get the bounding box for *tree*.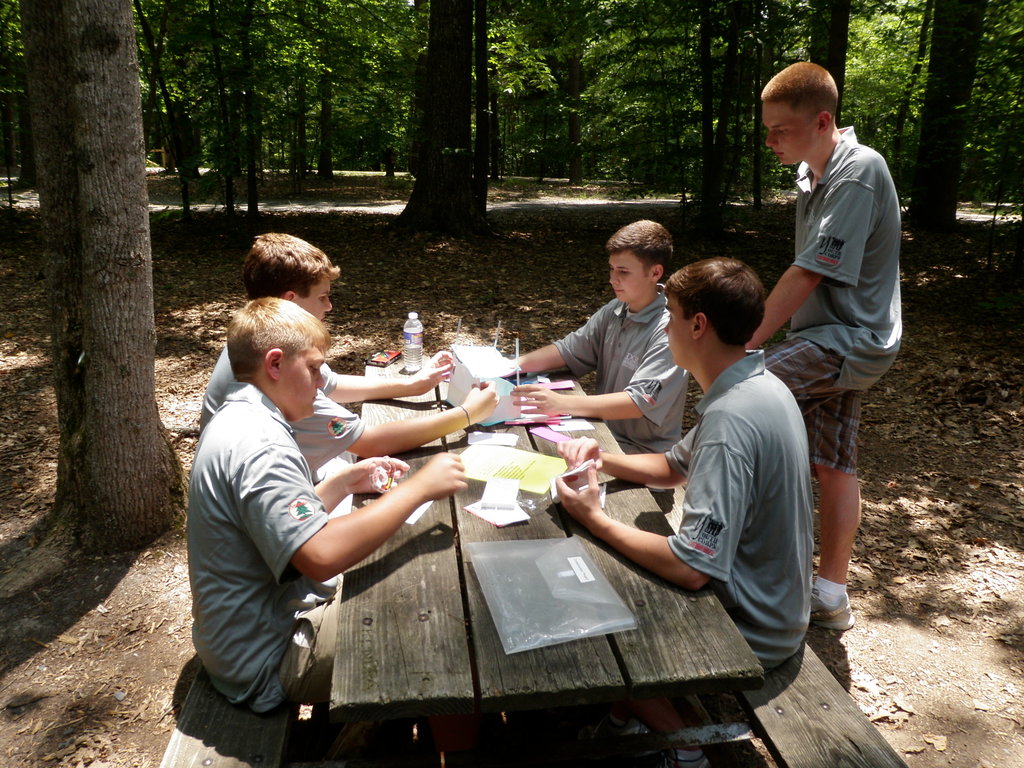
[484, 0, 590, 187].
